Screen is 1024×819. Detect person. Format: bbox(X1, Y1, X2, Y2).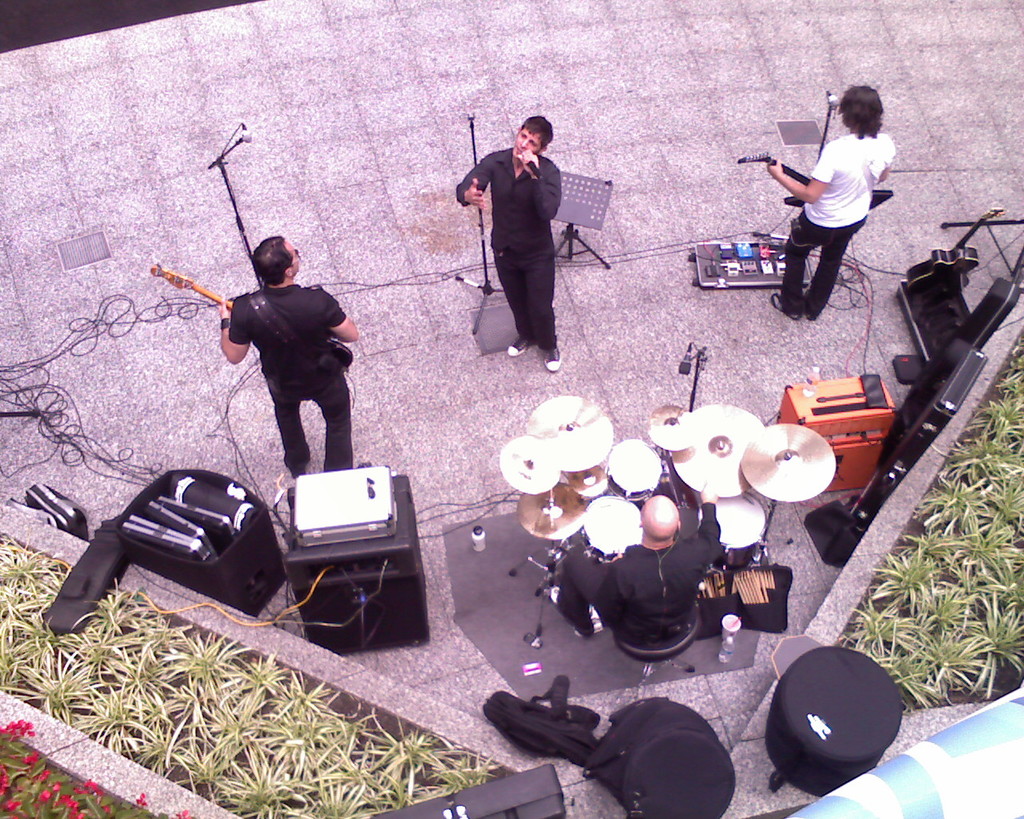
bbox(219, 235, 353, 473).
